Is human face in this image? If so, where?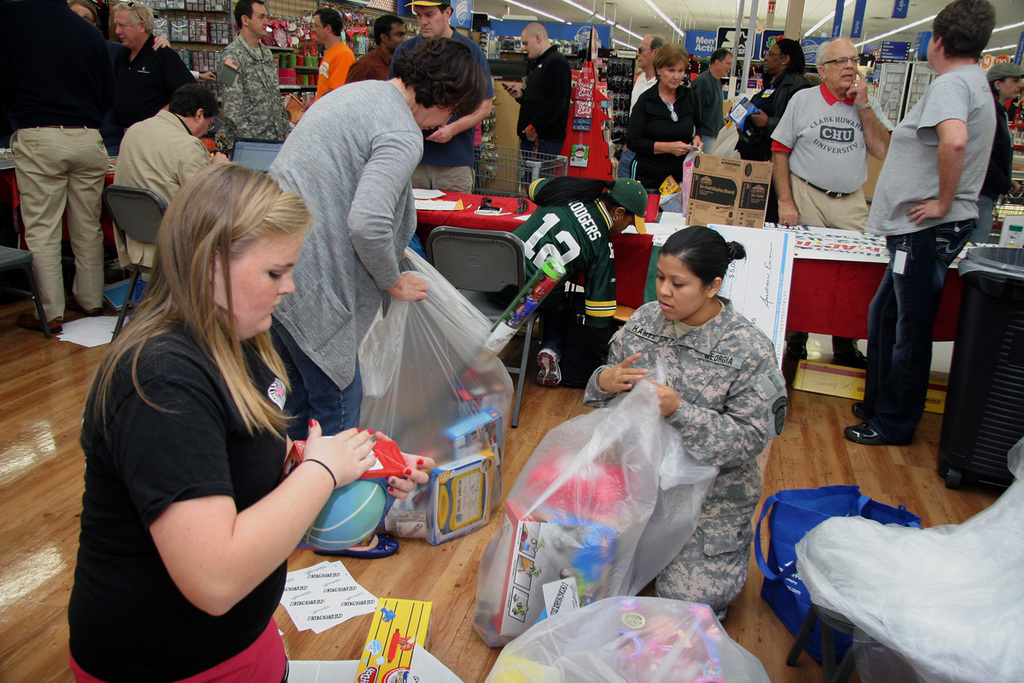
Yes, at bbox=(825, 37, 861, 90).
